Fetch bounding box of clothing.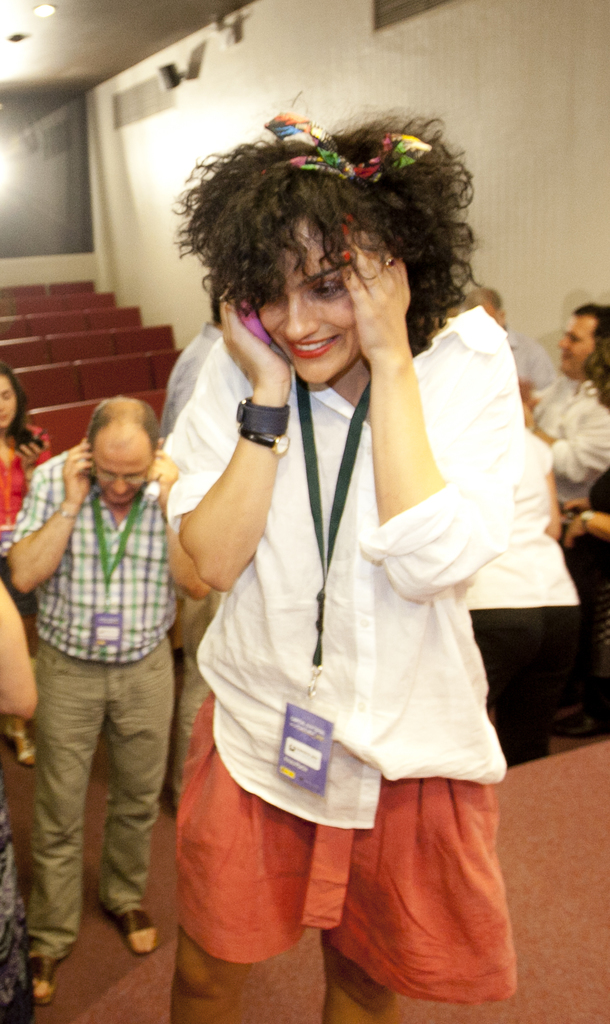
Bbox: 0:746:38:1023.
